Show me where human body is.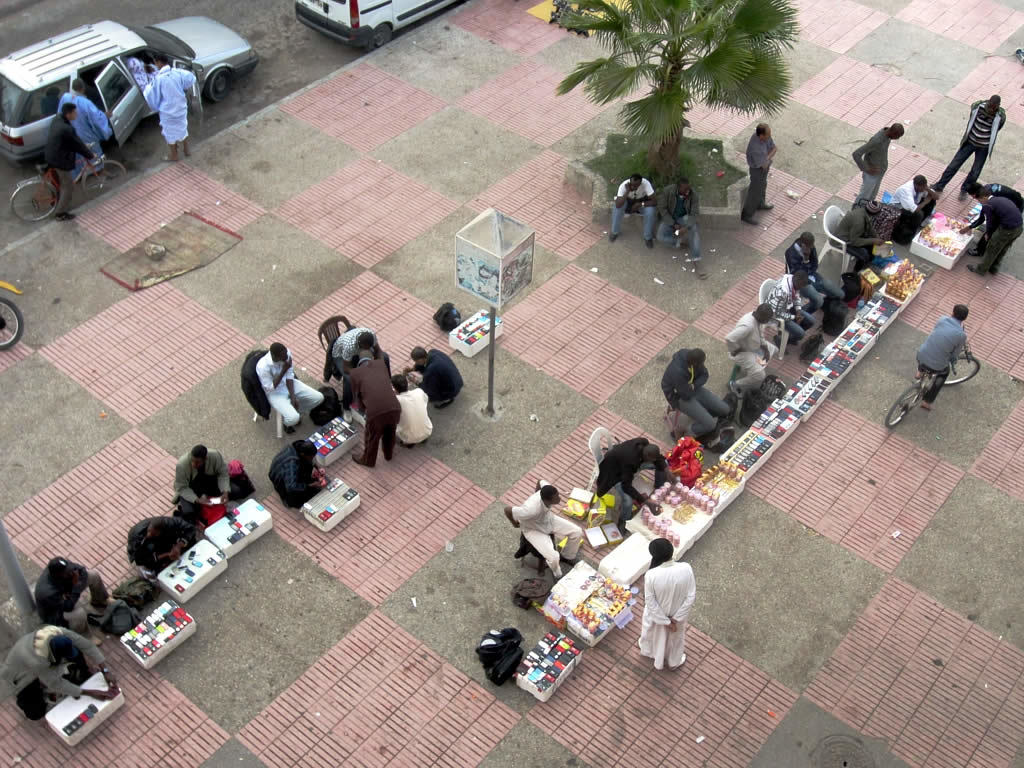
human body is at box(353, 361, 403, 470).
